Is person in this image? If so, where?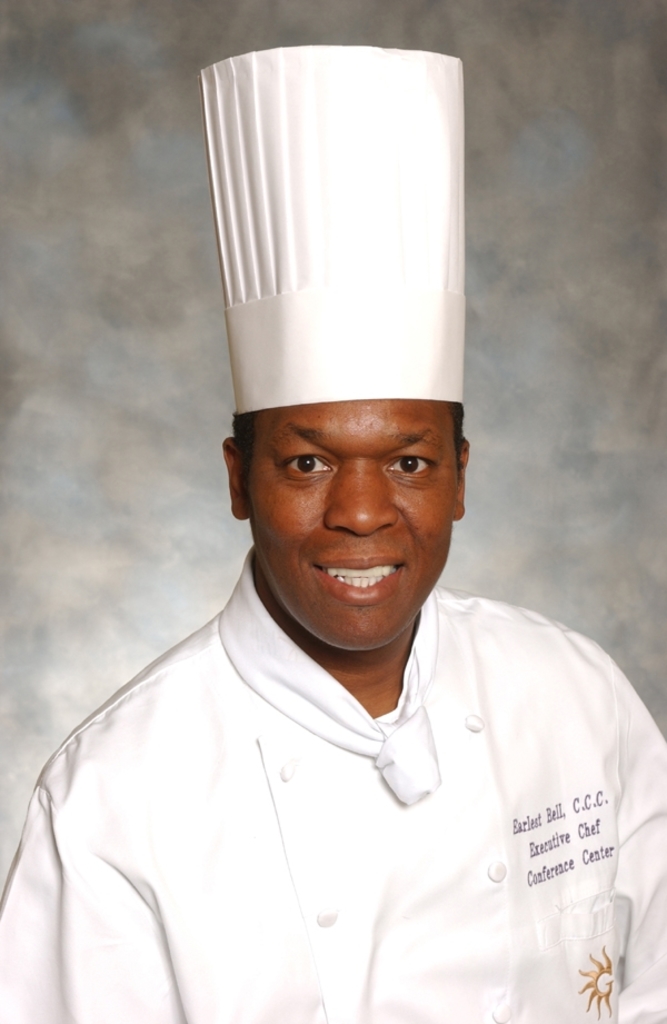
Yes, at crop(0, 40, 666, 1023).
